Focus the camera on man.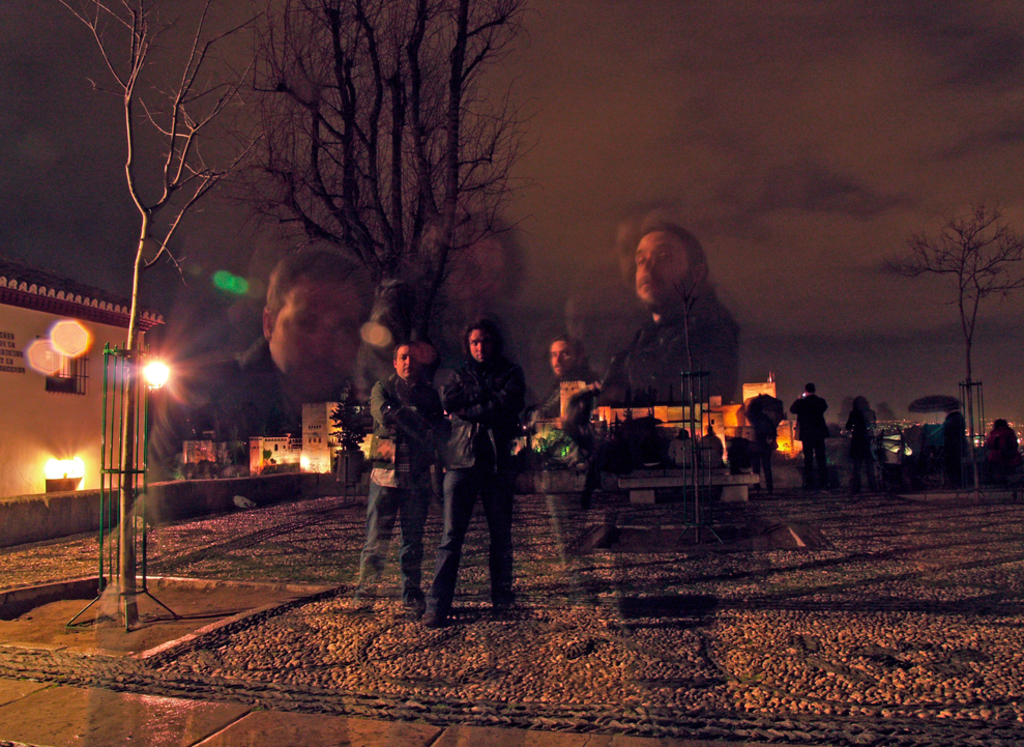
Focus region: [x1=789, y1=383, x2=825, y2=488].
